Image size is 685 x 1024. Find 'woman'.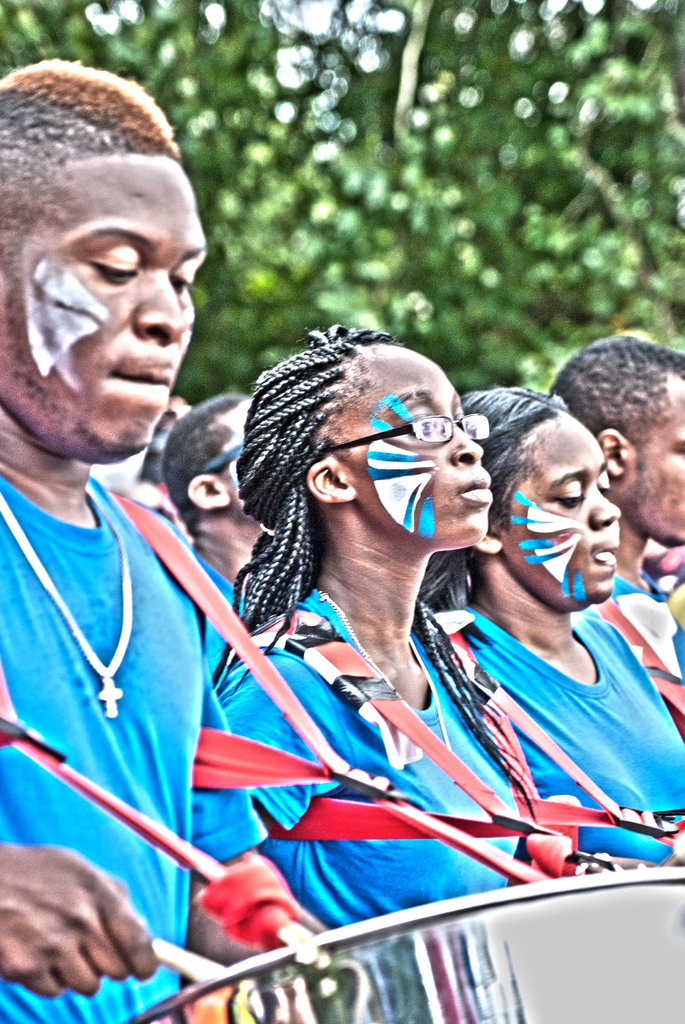
(415, 389, 684, 863).
